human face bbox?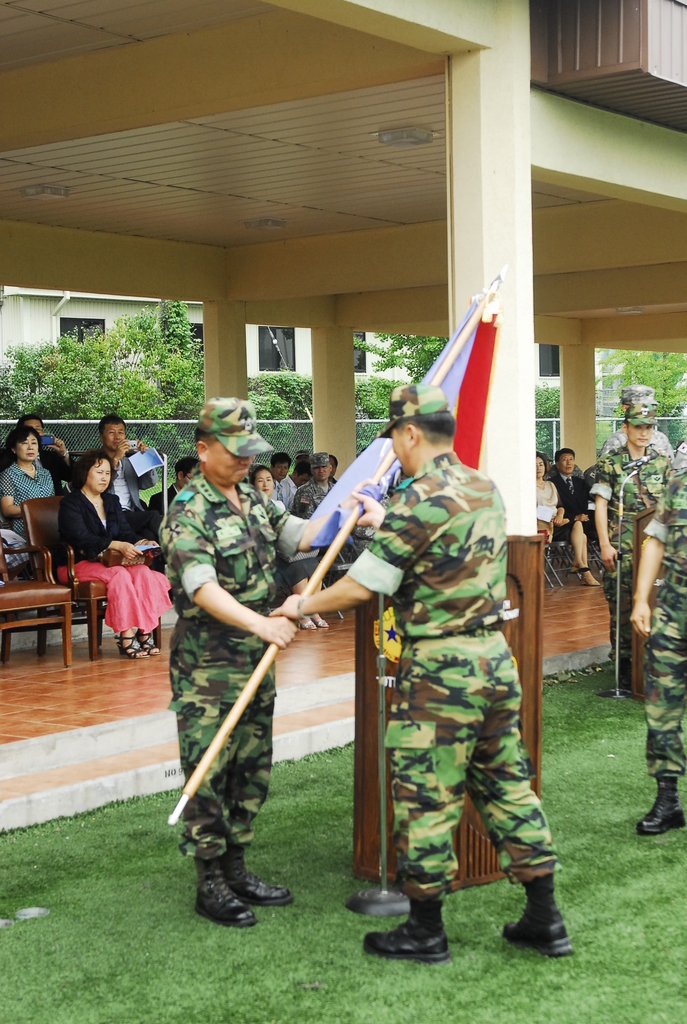
x1=387 y1=416 x2=417 y2=489
